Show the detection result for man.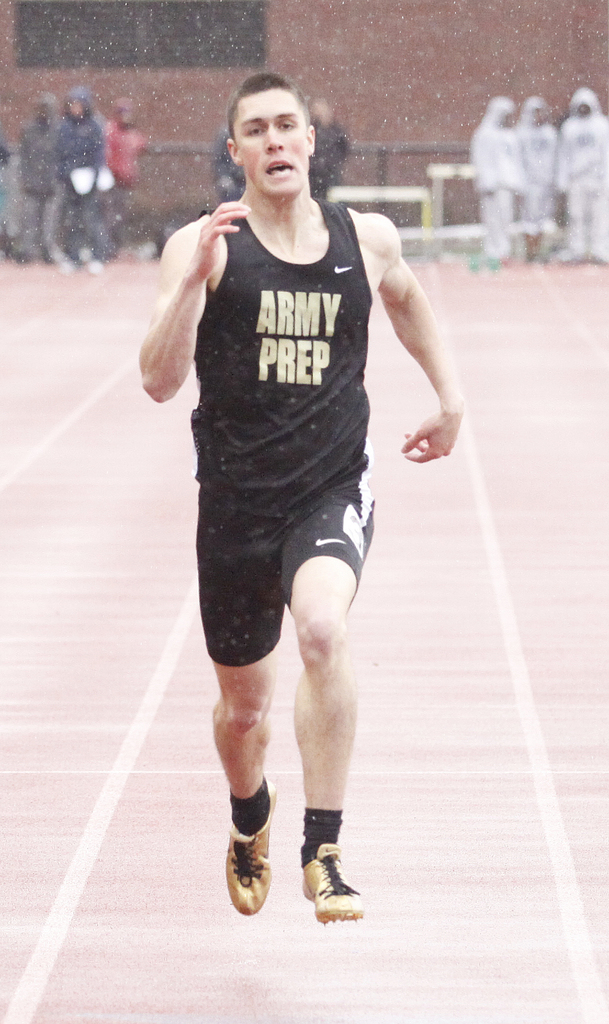
<region>141, 97, 457, 854</region>.
